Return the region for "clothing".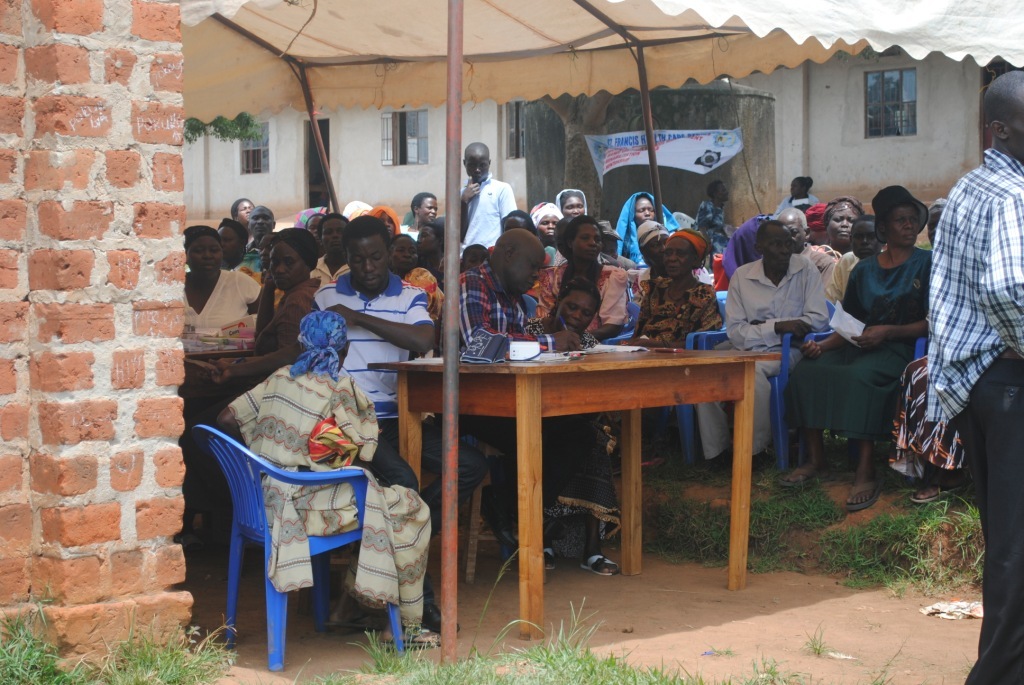
rect(794, 256, 938, 454).
